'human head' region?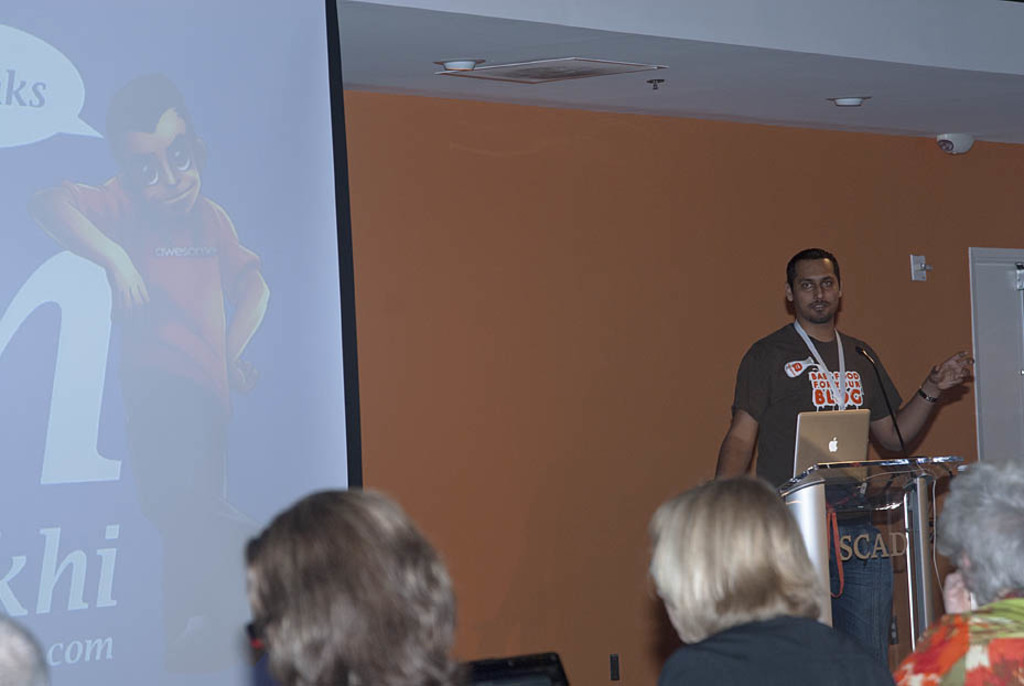
x1=928 y1=452 x2=1023 y2=608
